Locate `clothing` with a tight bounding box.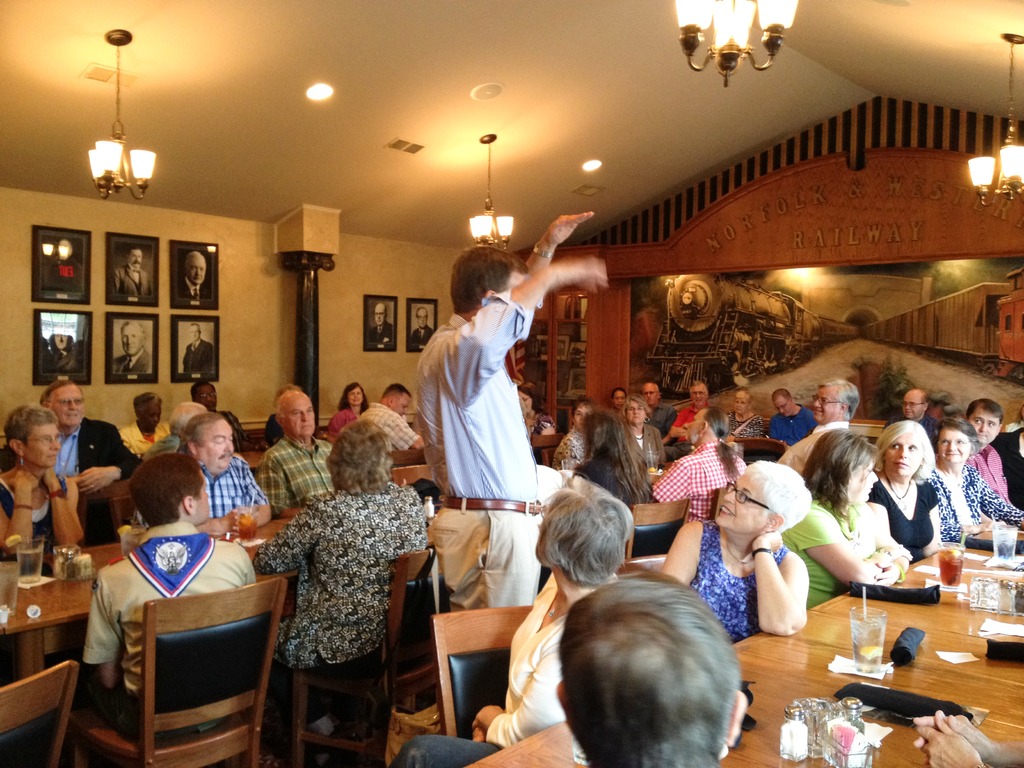
rect(730, 410, 772, 441).
